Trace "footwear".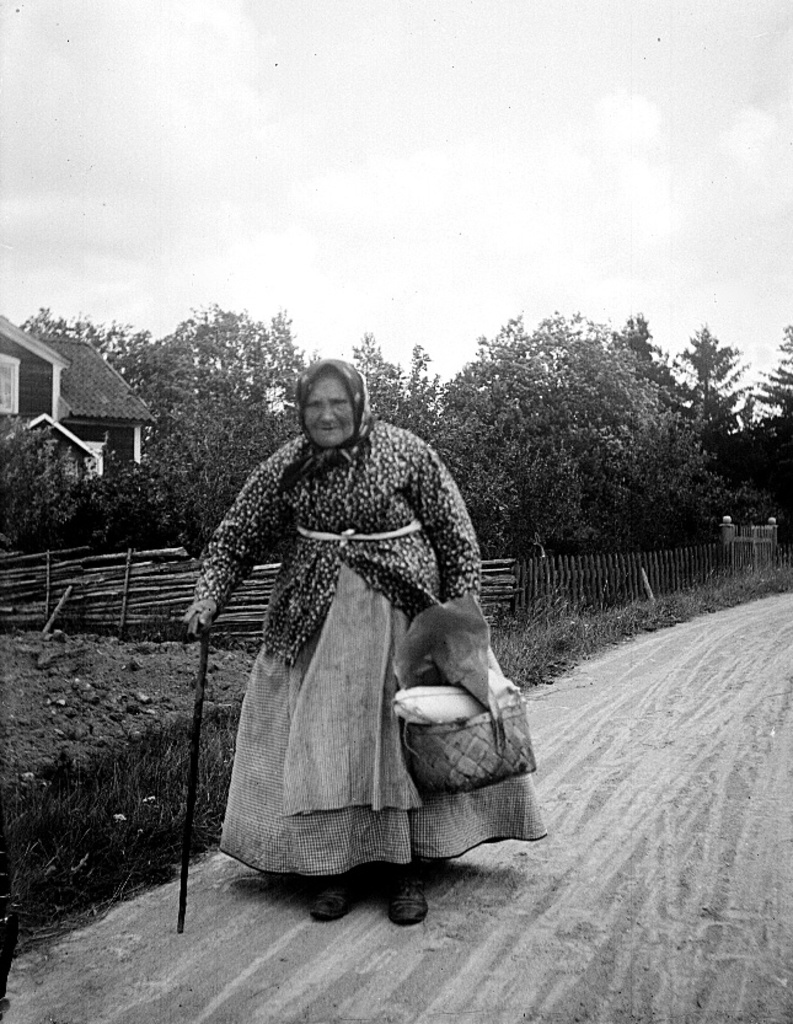
Traced to (left=387, top=879, right=430, bottom=929).
